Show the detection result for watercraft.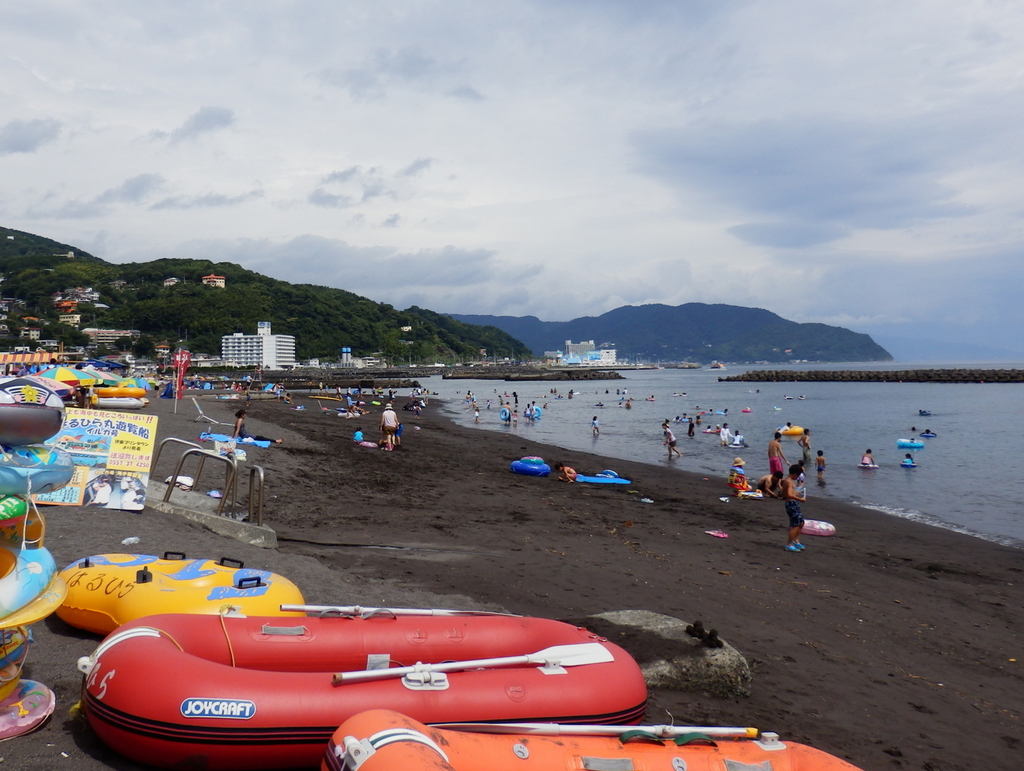
left=49, top=557, right=298, bottom=639.
